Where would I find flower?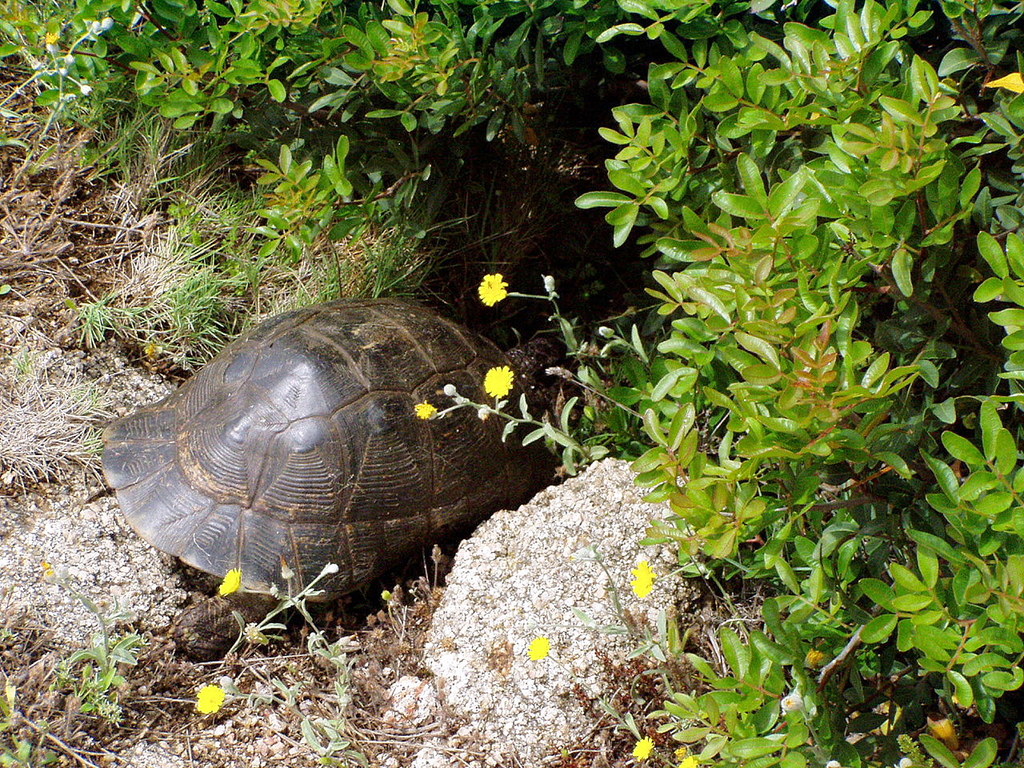
At (left=677, top=754, right=697, bottom=767).
